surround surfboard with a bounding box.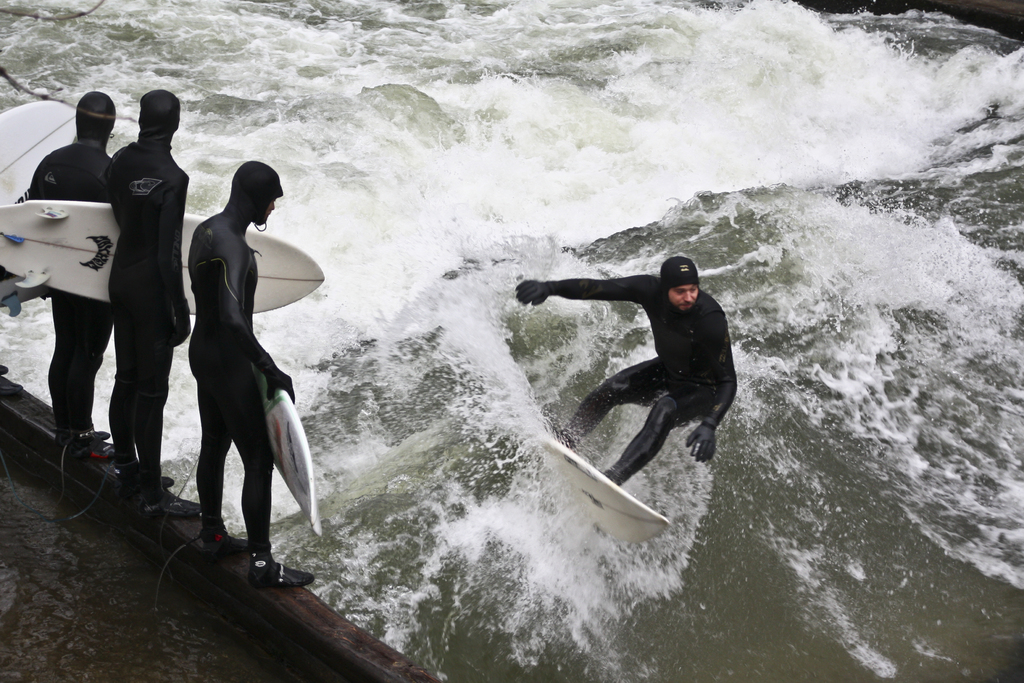
bbox=[252, 361, 324, 540].
